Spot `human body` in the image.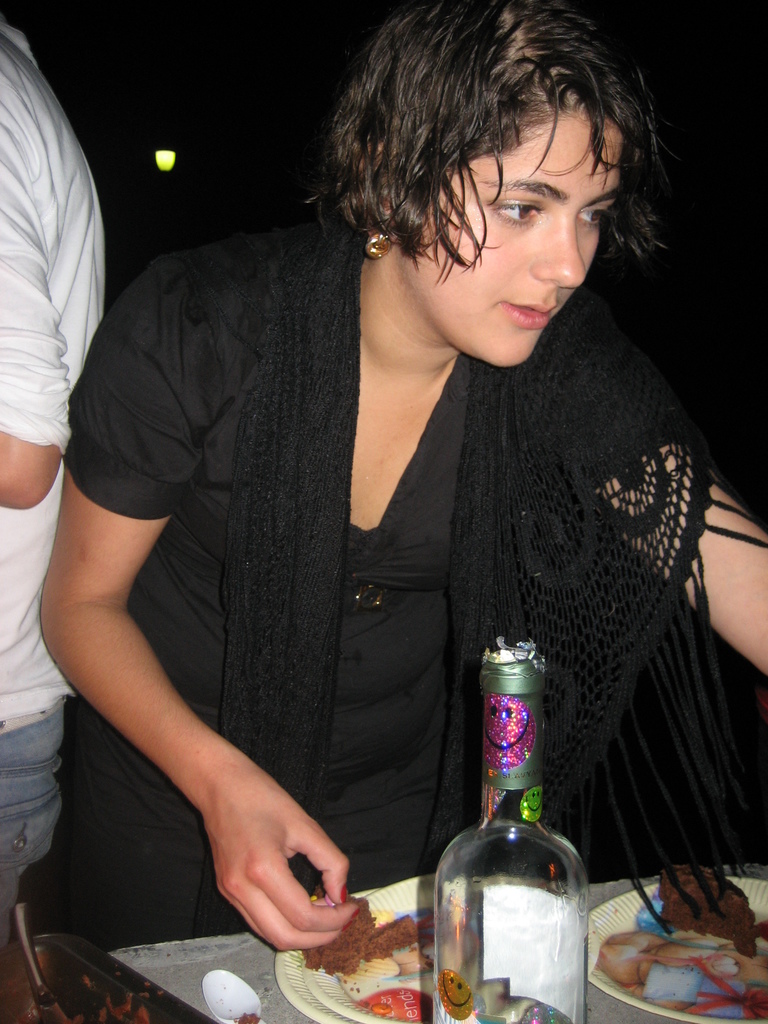
`human body` found at [x1=67, y1=45, x2=687, y2=1020].
